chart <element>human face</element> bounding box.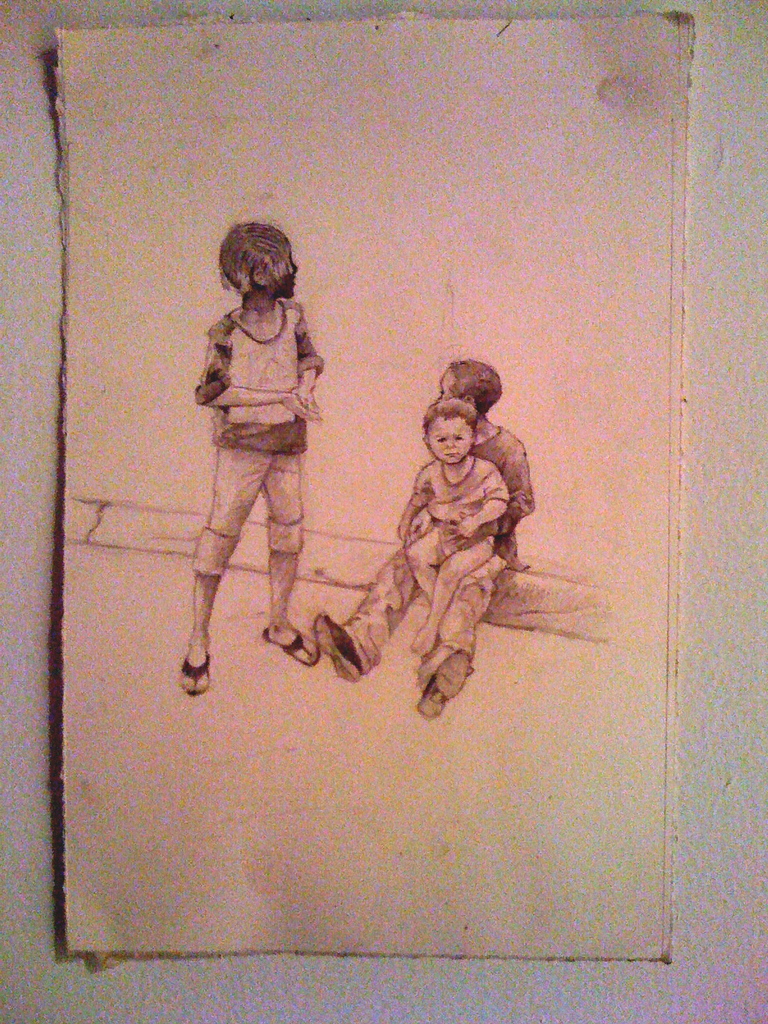
Charted: 265 242 295 296.
